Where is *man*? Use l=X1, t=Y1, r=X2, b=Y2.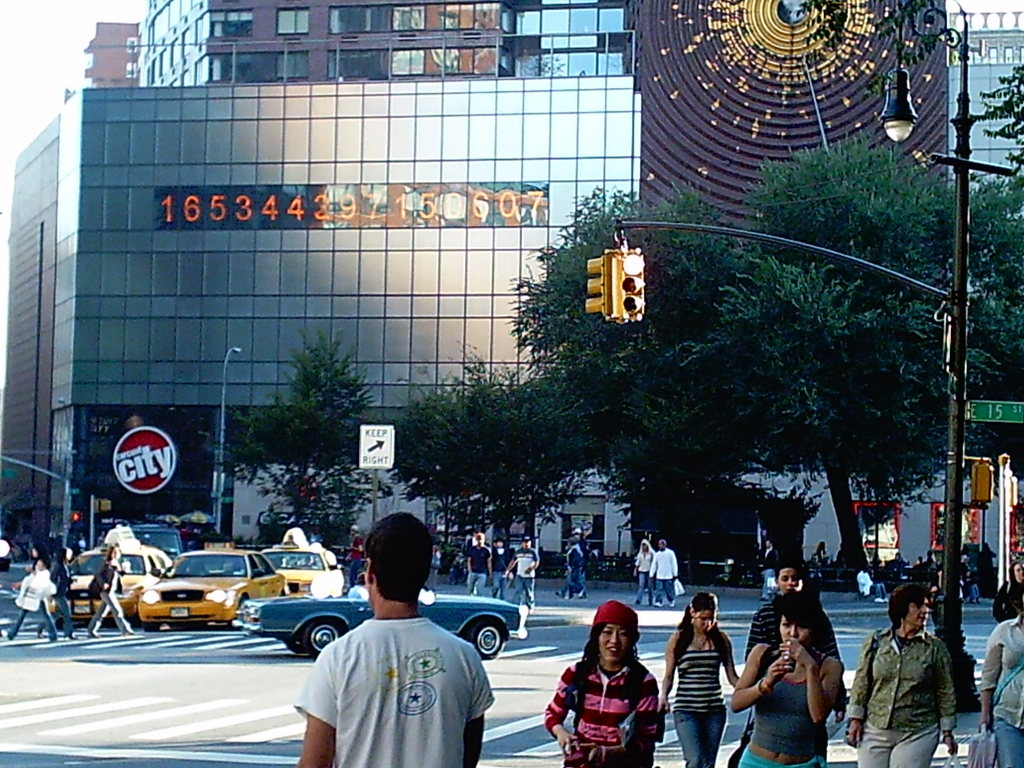
l=647, t=540, r=680, b=609.
